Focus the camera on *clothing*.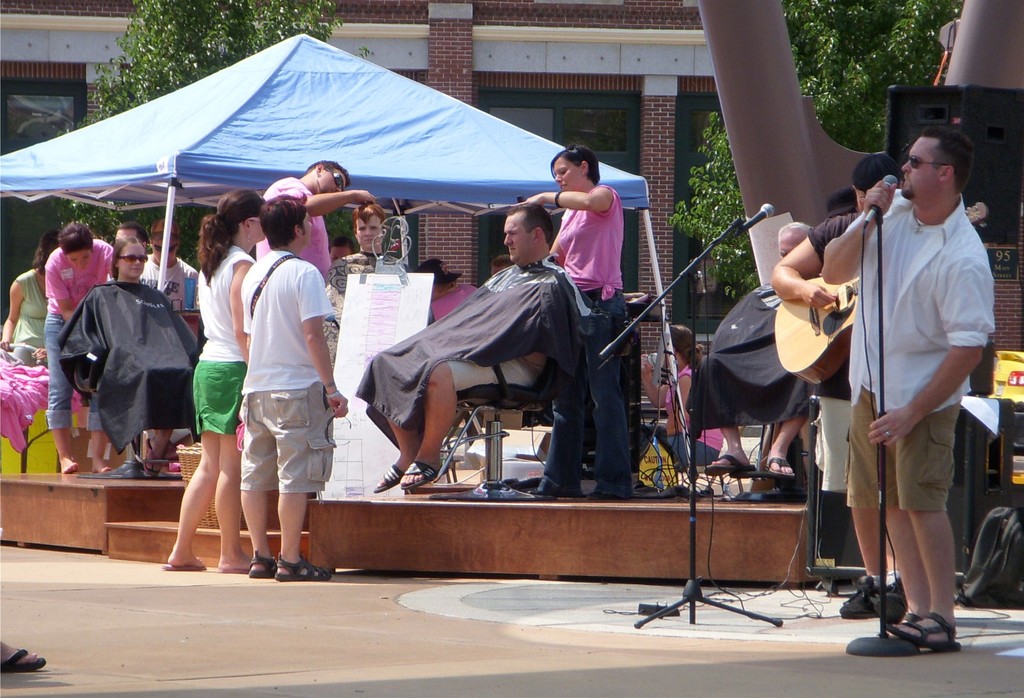
Focus region: x1=146, y1=250, x2=207, y2=299.
